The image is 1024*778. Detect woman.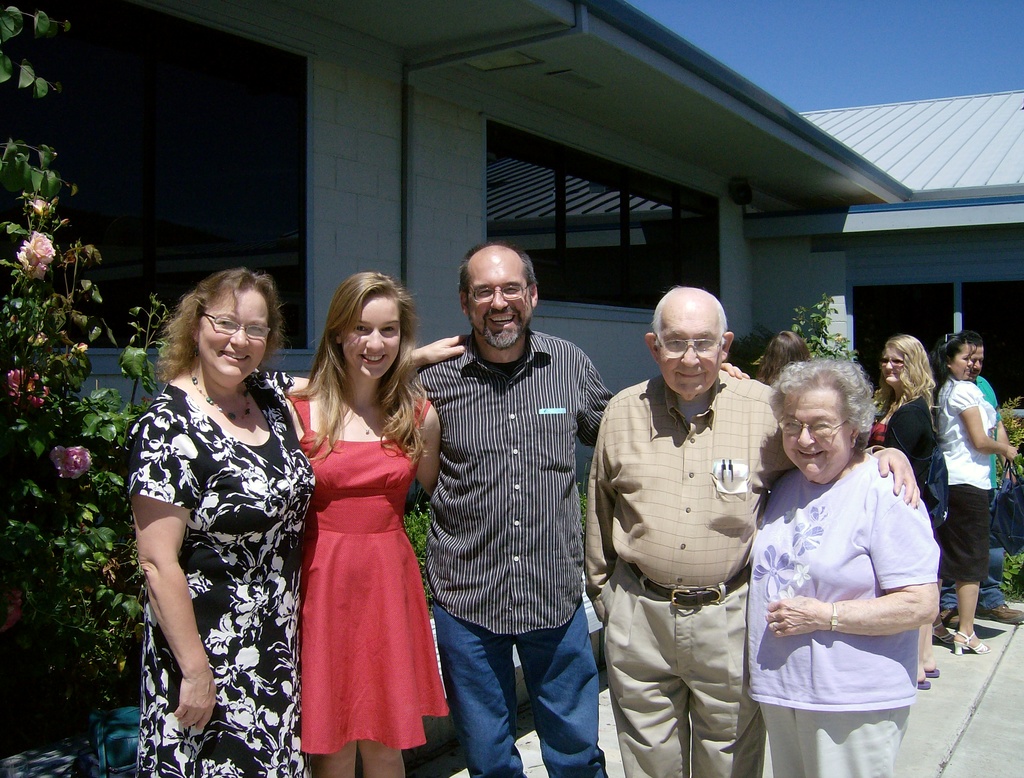
Detection: <box>123,260,476,777</box>.
